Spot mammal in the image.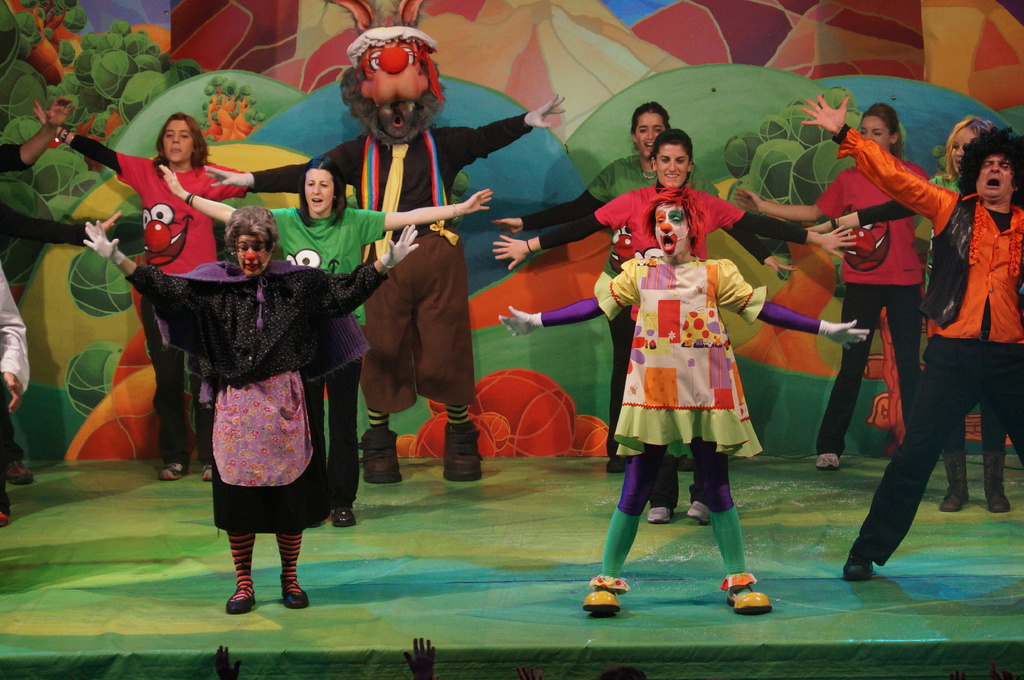
mammal found at box(202, 21, 566, 491).
